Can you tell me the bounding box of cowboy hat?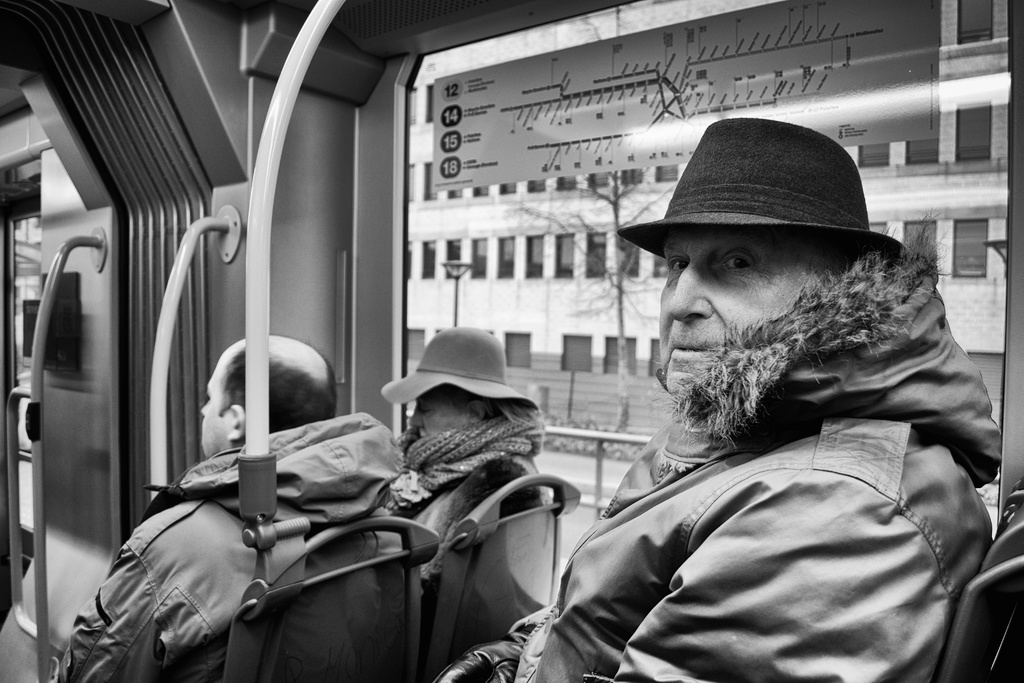
(631,115,914,297).
